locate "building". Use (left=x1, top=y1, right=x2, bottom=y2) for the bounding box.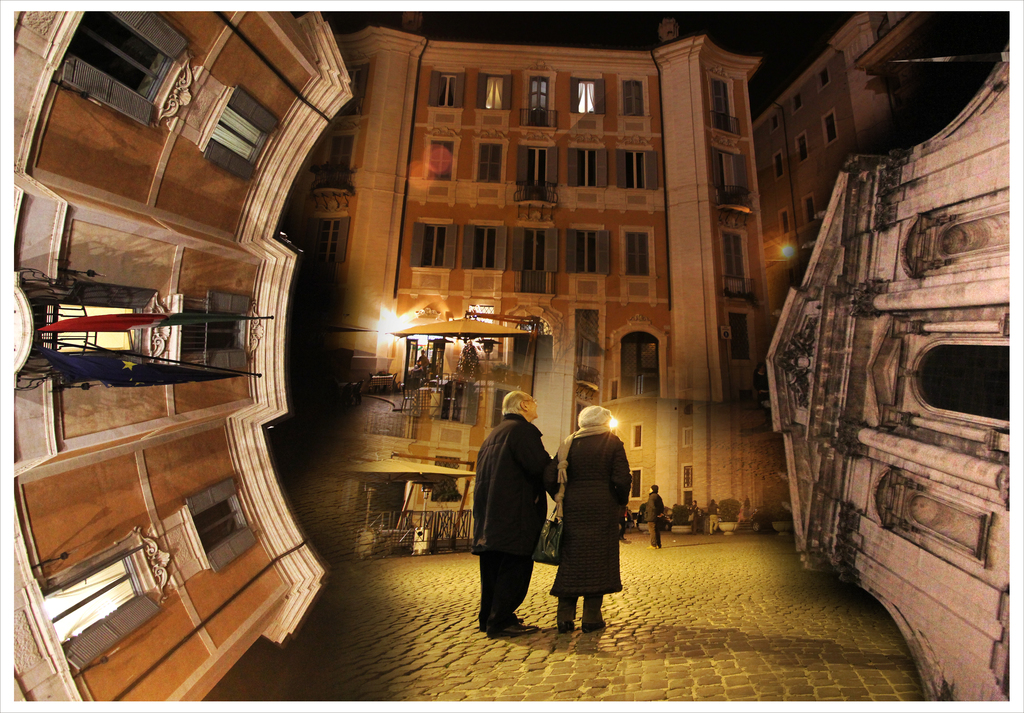
(left=758, top=37, right=1013, bottom=706).
